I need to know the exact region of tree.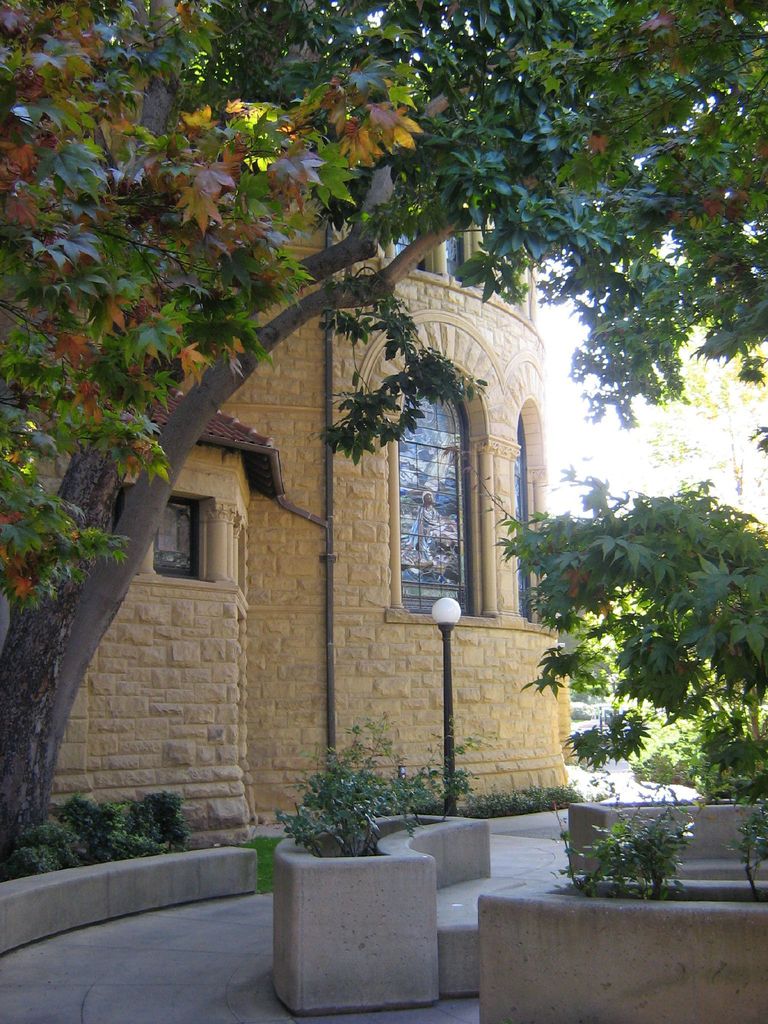
Region: bbox=(688, 291, 767, 480).
